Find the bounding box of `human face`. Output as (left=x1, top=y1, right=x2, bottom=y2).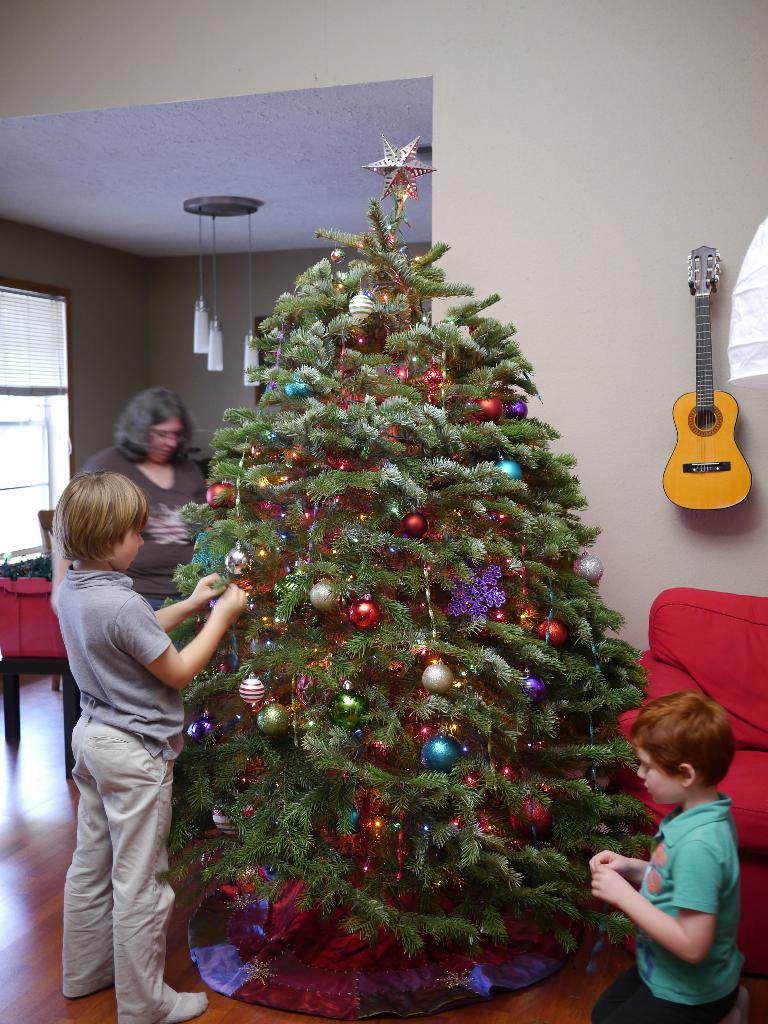
(left=637, top=746, right=682, bottom=804).
